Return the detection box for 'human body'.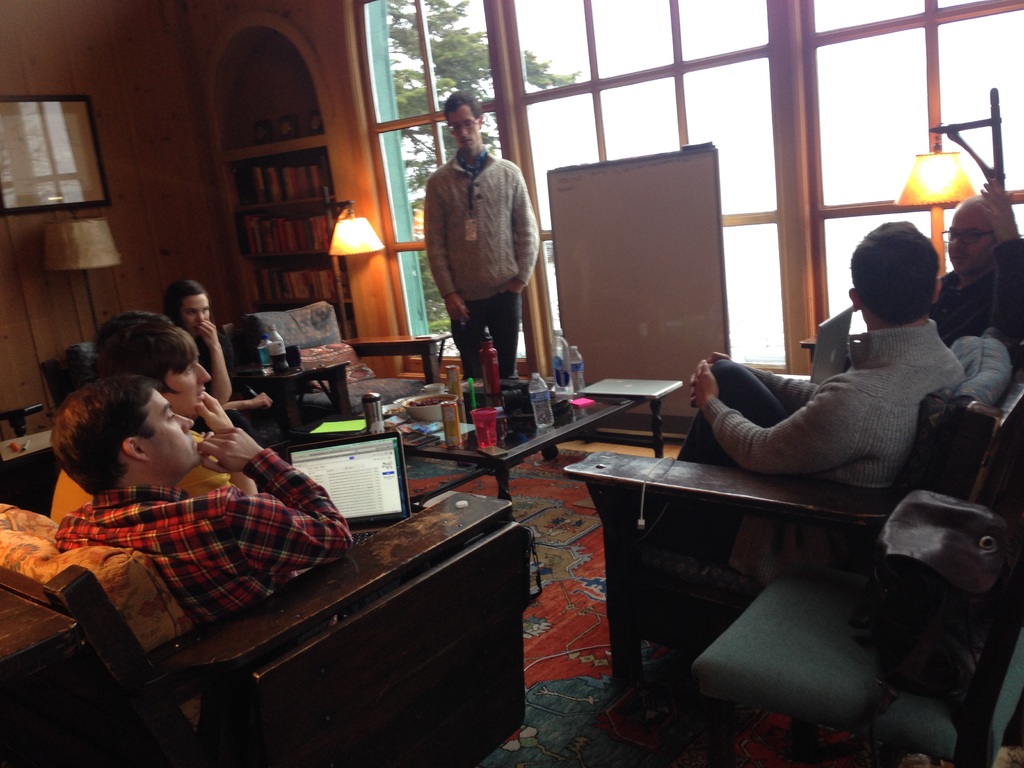
detection(52, 424, 355, 623).
